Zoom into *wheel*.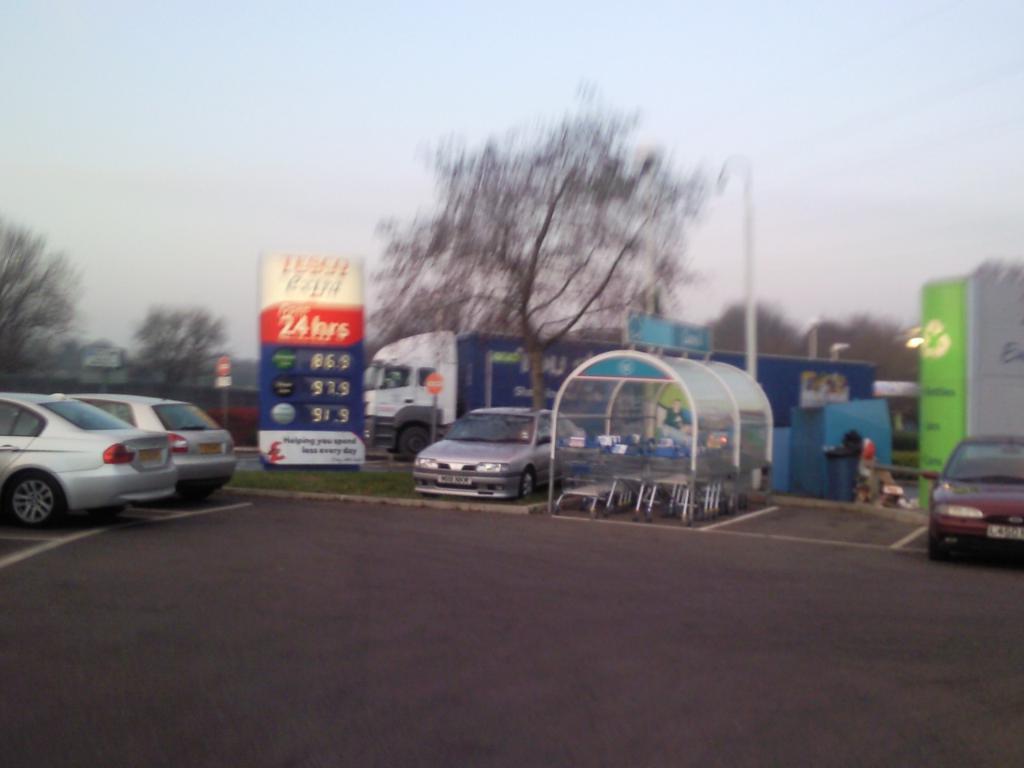
Zoom target: (x1=390, y1=420, x2=436, y2=458).
